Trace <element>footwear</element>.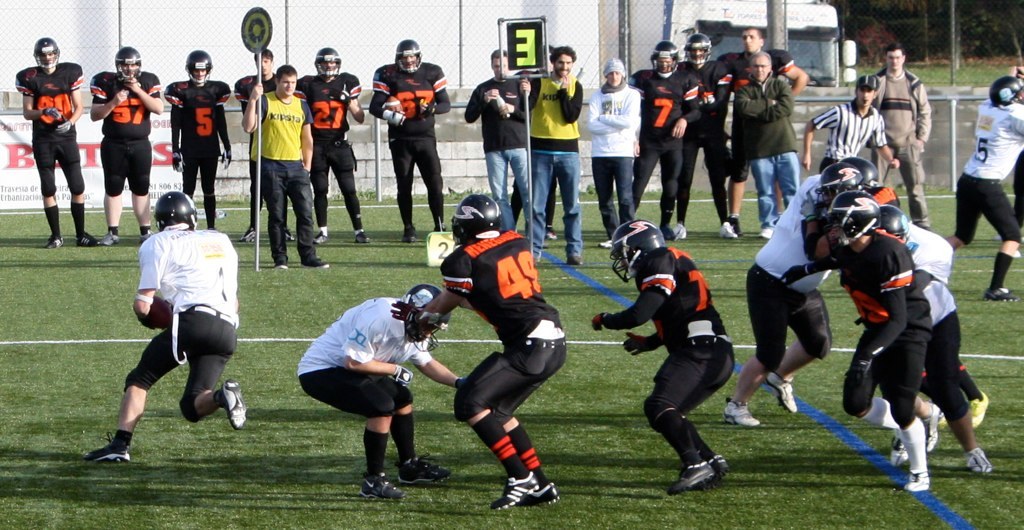
Traced to [x1=731, y1=216, x2=744, y2=236].
